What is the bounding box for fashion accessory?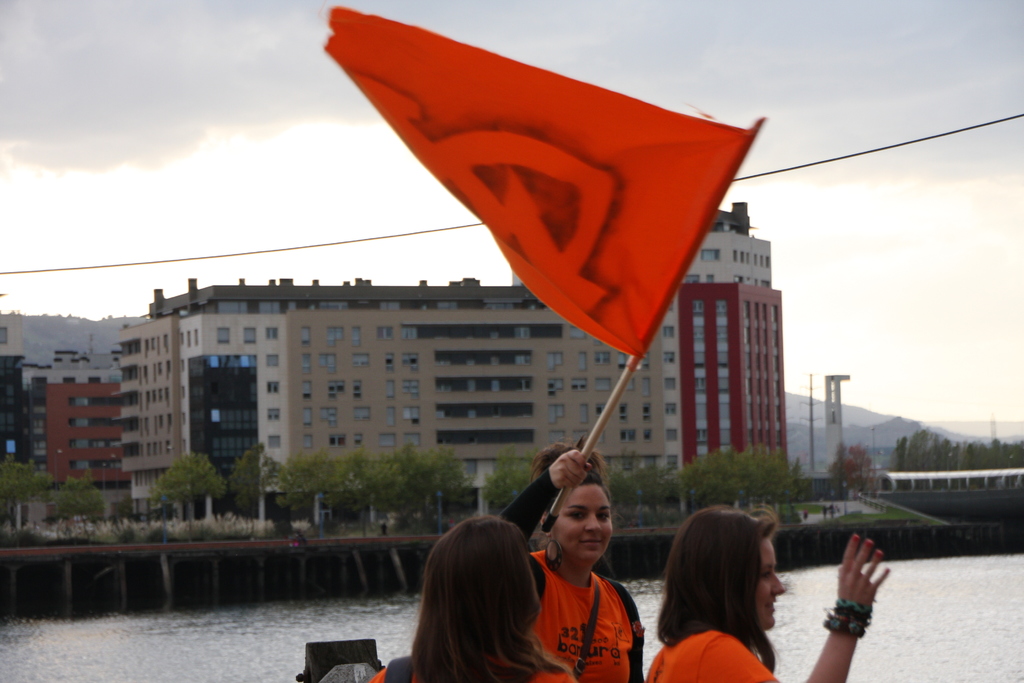
select_region(852, 533, 862, 544).
